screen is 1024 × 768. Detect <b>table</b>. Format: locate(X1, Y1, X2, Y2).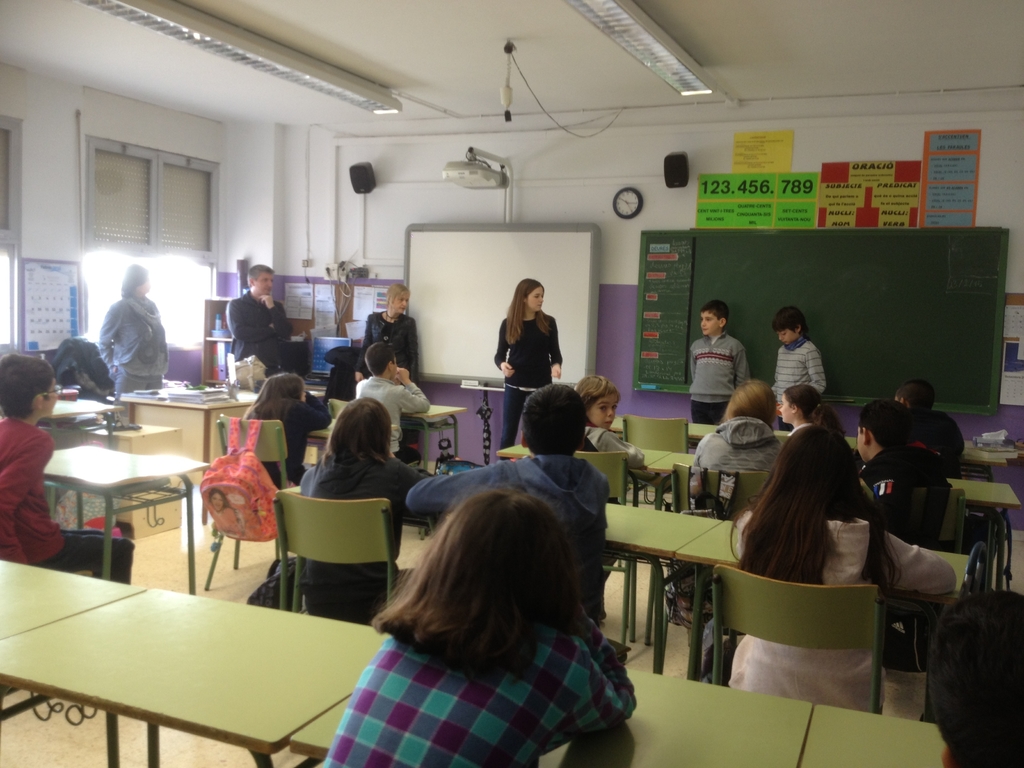
locate(300, 376, 326, 397).
